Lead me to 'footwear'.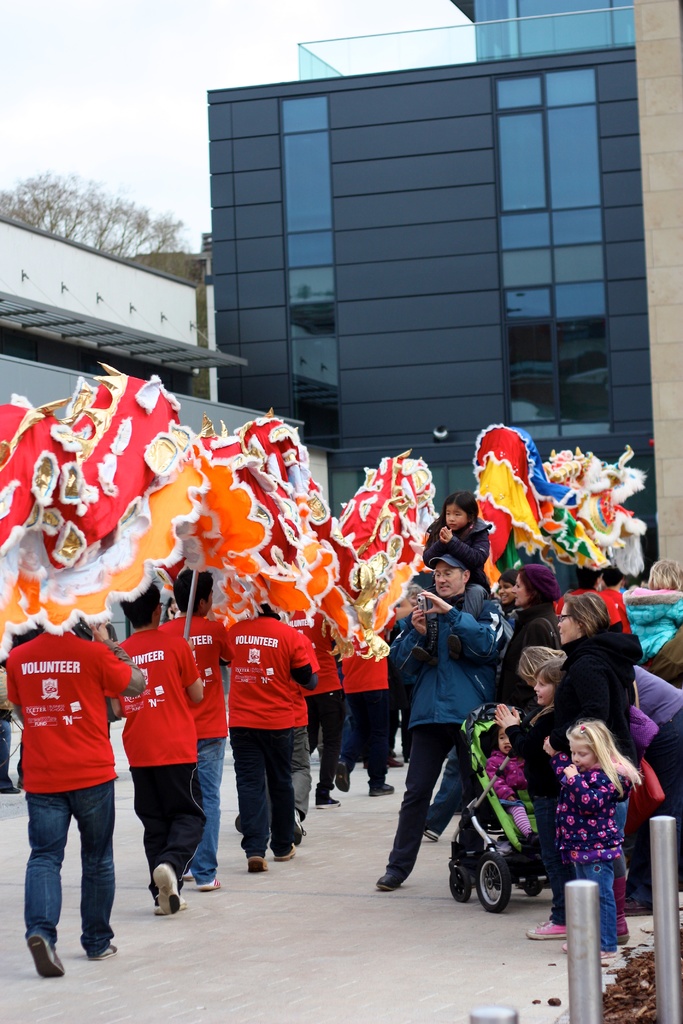
Lead to x1=243, y1=853, x2=268, y2=876.
